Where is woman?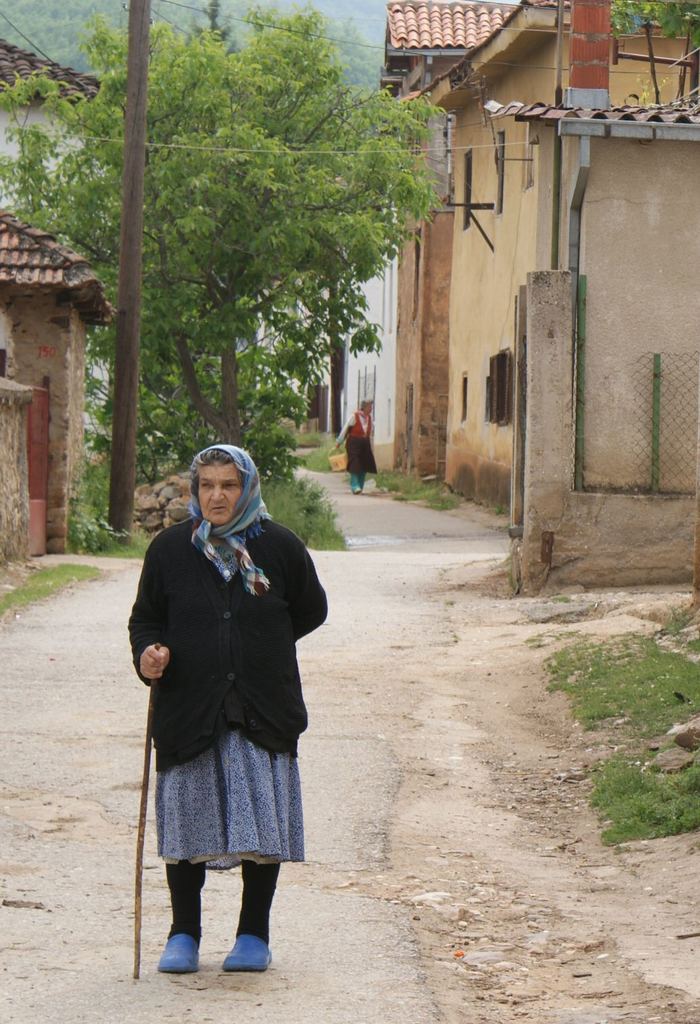
337,398,381,493.
